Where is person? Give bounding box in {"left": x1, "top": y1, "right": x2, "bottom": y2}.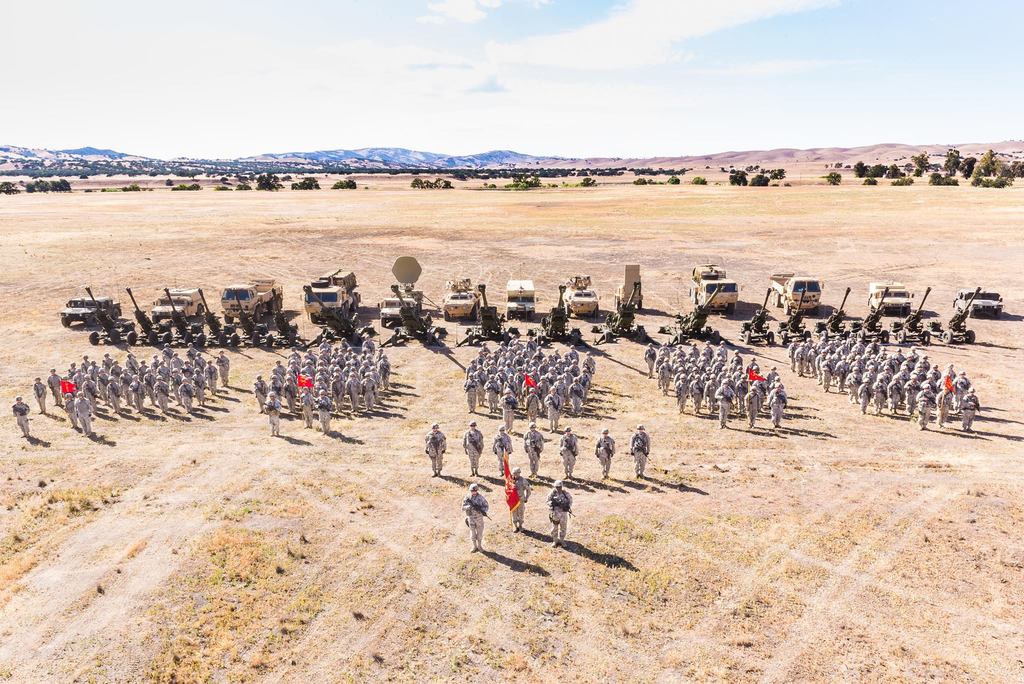
{"left": 11, "top": 393, "right": 31, "bottom": 440}.
